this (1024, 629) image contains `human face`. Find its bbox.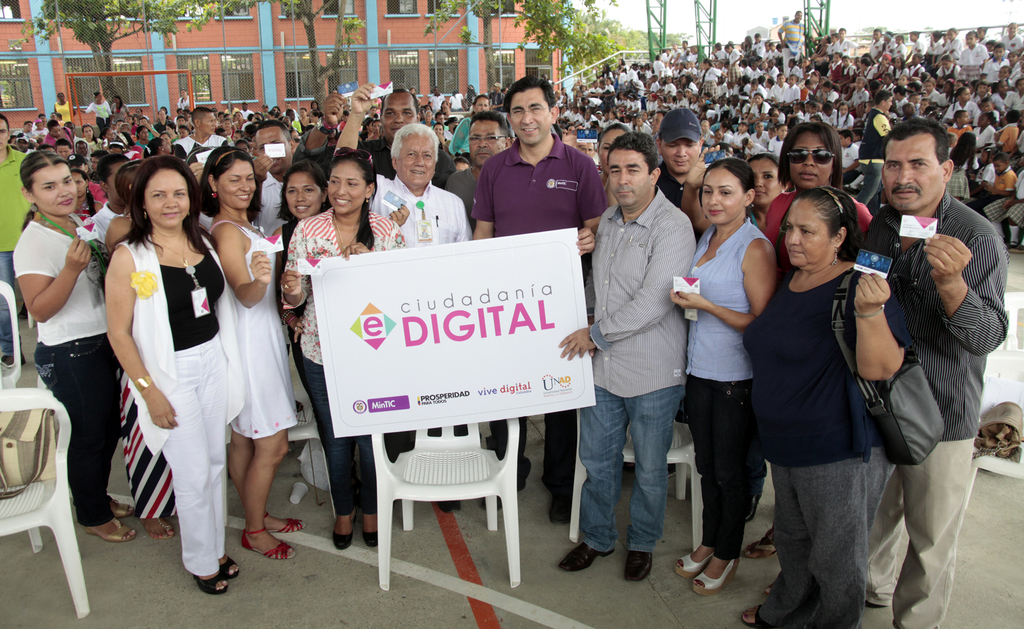
region(777, 126, 785, 138).
